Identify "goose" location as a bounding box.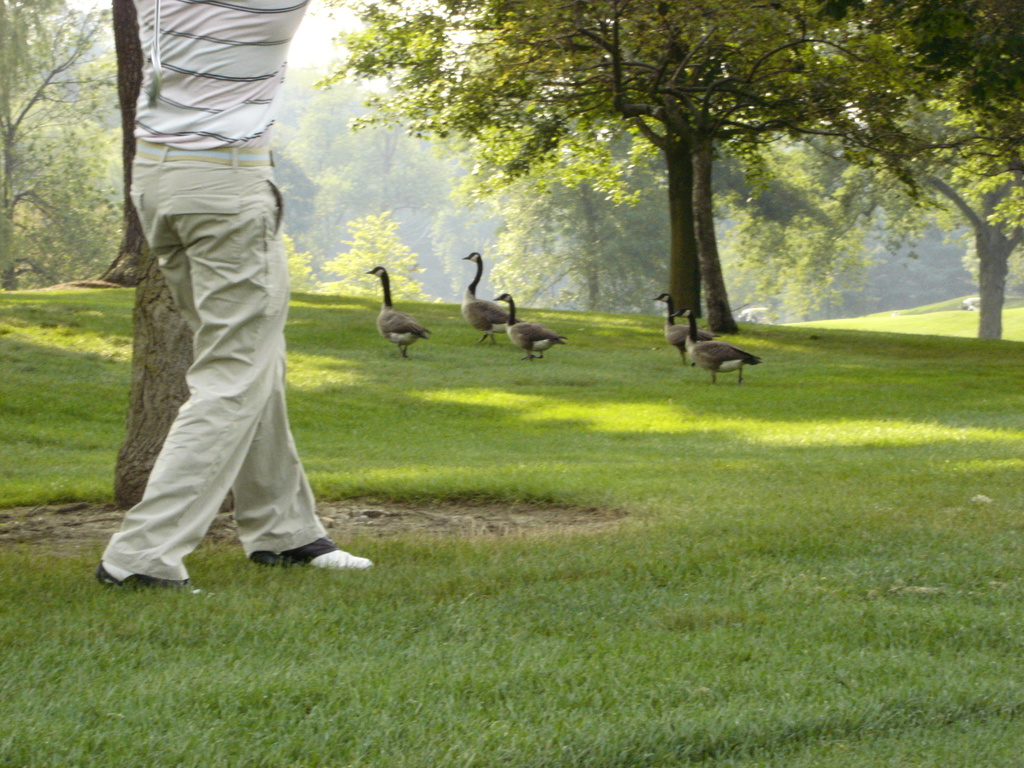
<bbox>674, 309, 764, 382</bbox>.
